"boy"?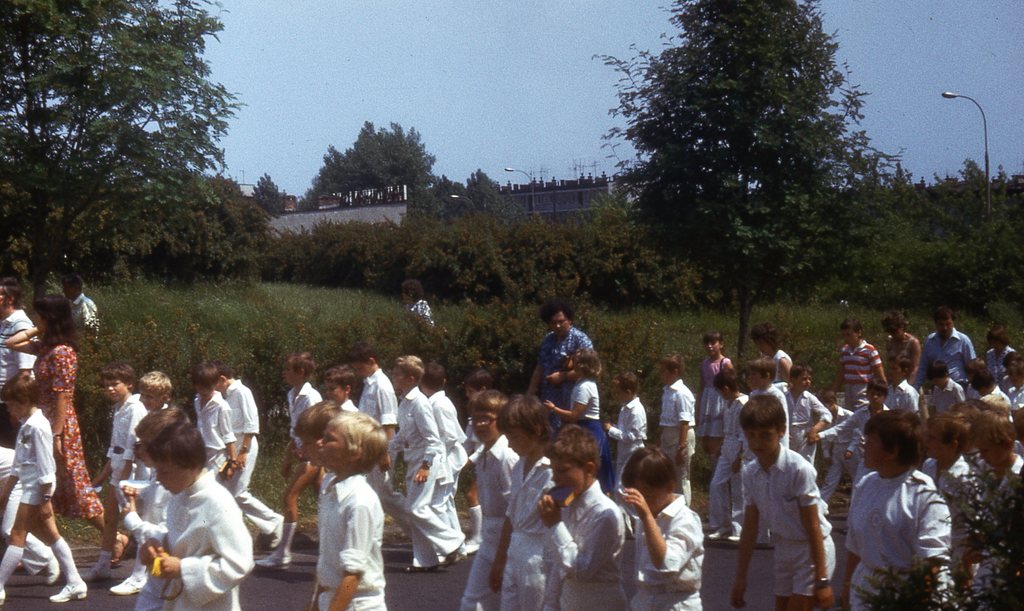
<box>221,363,284,548</box>
